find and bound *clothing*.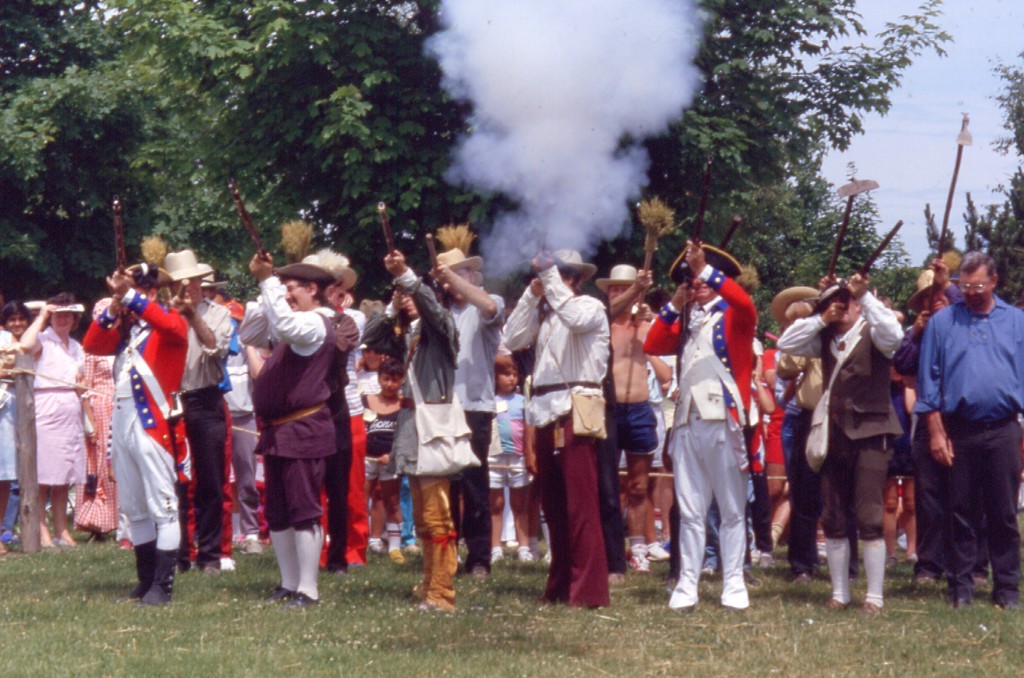
Bound: region(0, 319, 40, 536).
